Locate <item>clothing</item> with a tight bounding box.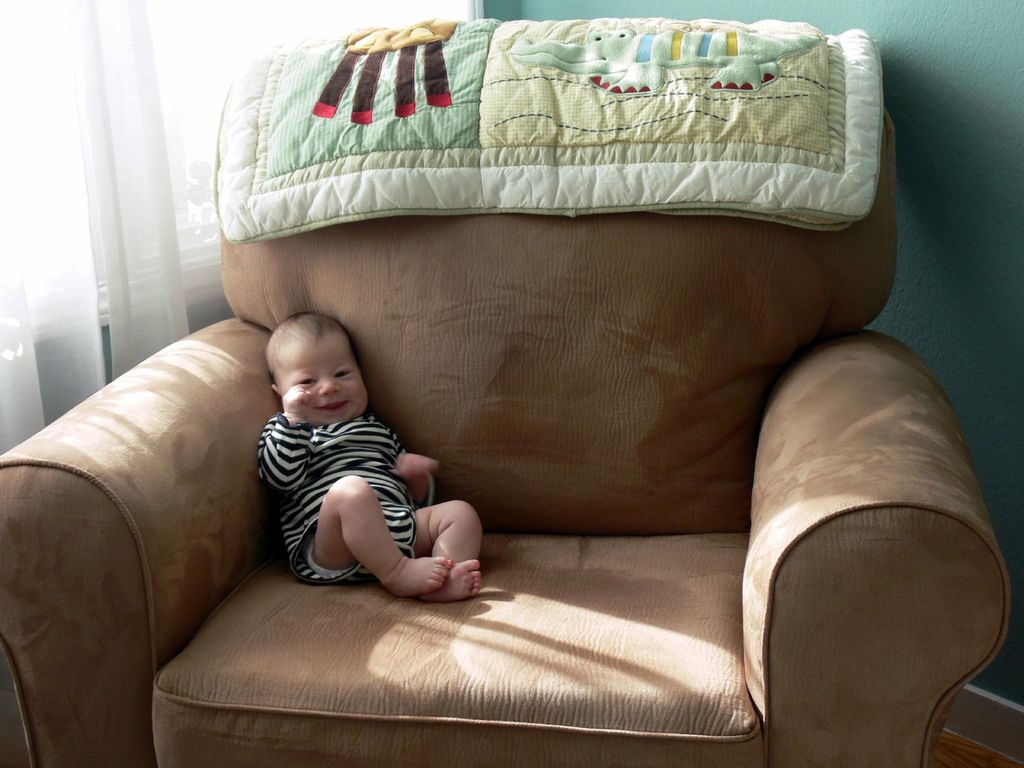
locate(262, 413, 433, 584).
